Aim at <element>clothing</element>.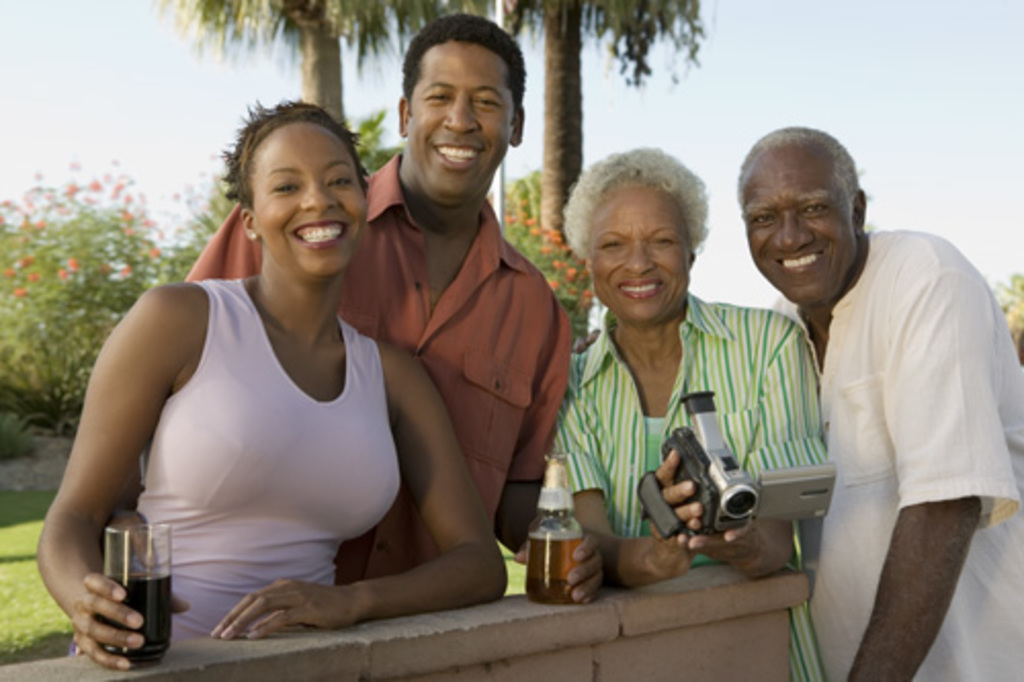
Aimed at x1=537, y1=283, x2=831, y2=680.
